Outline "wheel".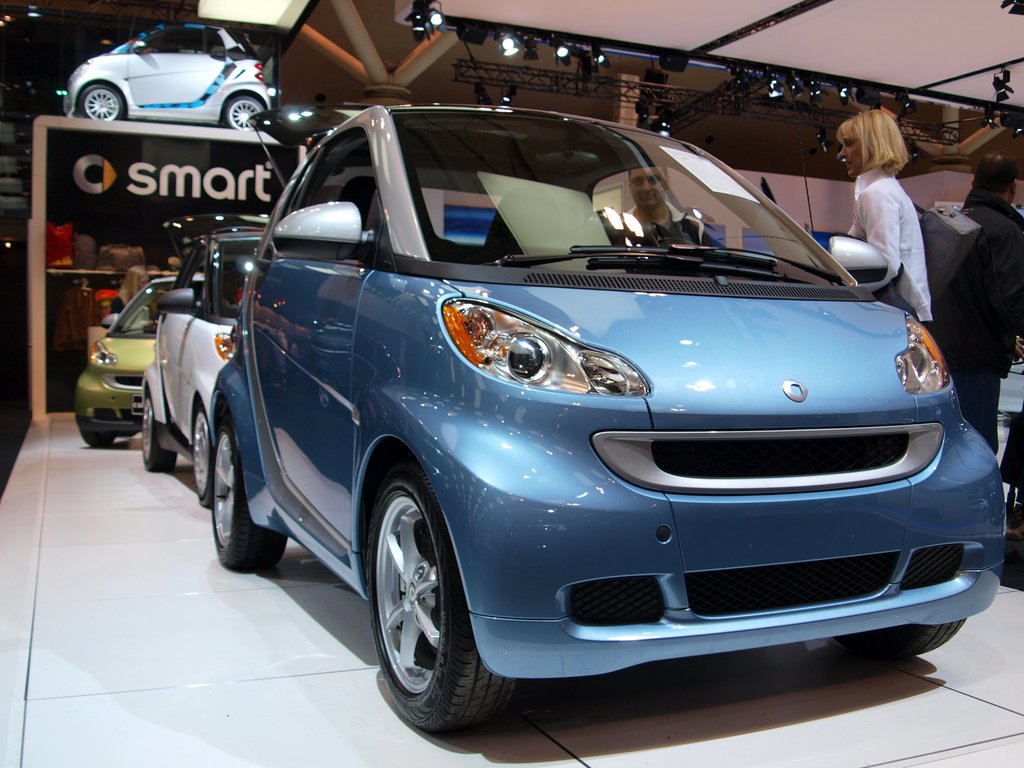
Outline: [209,415,287,572].
